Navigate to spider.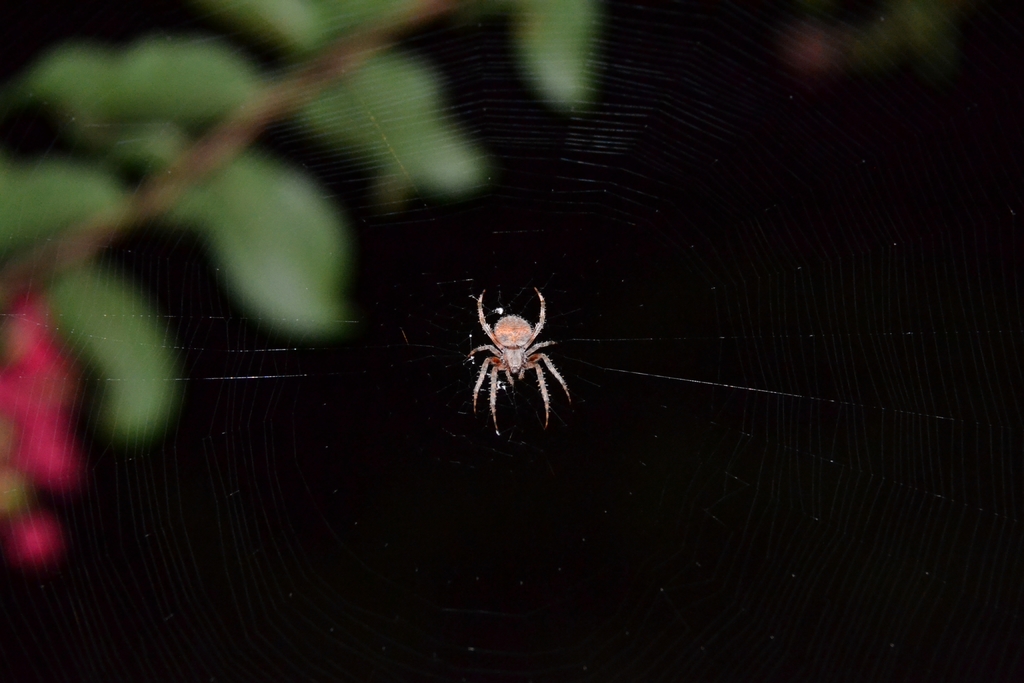
Navigation target: region(465, 292, 572, 435).
